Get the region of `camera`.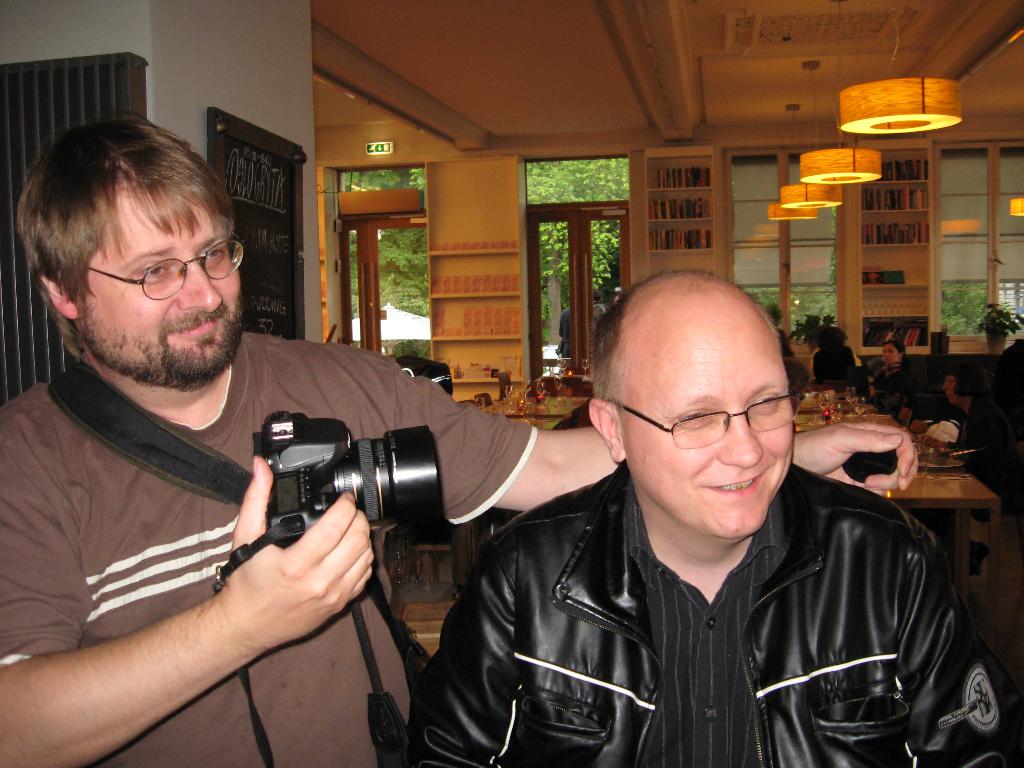
<bbox>233, 431, 423, 587</bbox>.
